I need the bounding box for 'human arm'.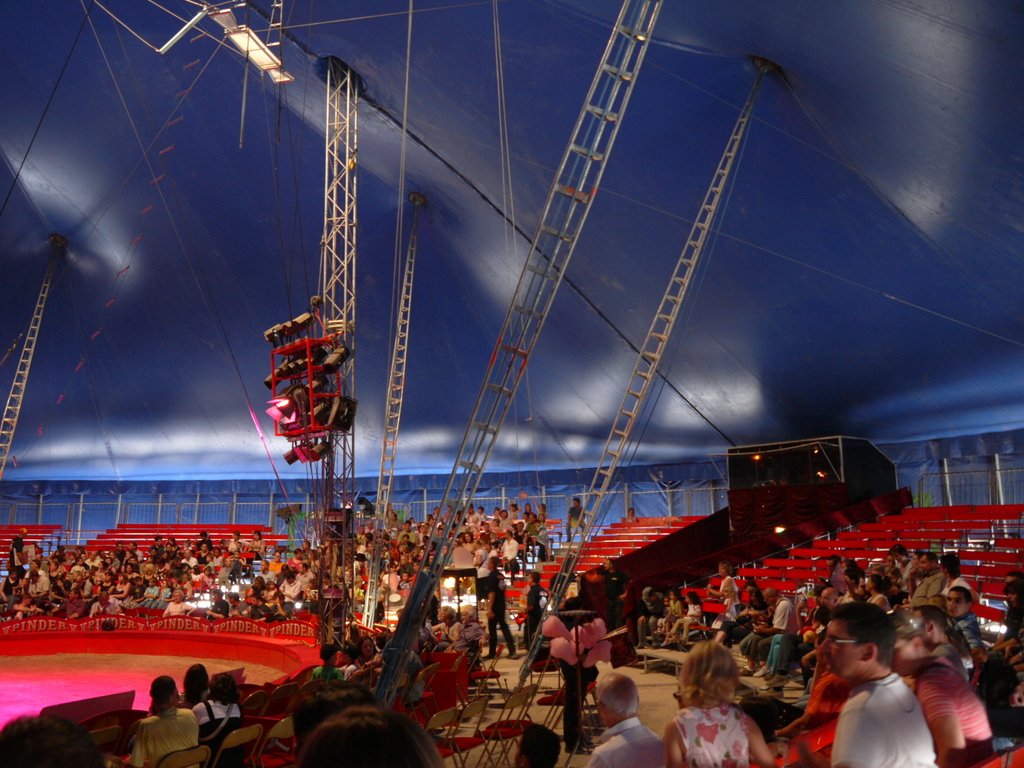
Here it is: select_region(104, 582, 114, 596).
